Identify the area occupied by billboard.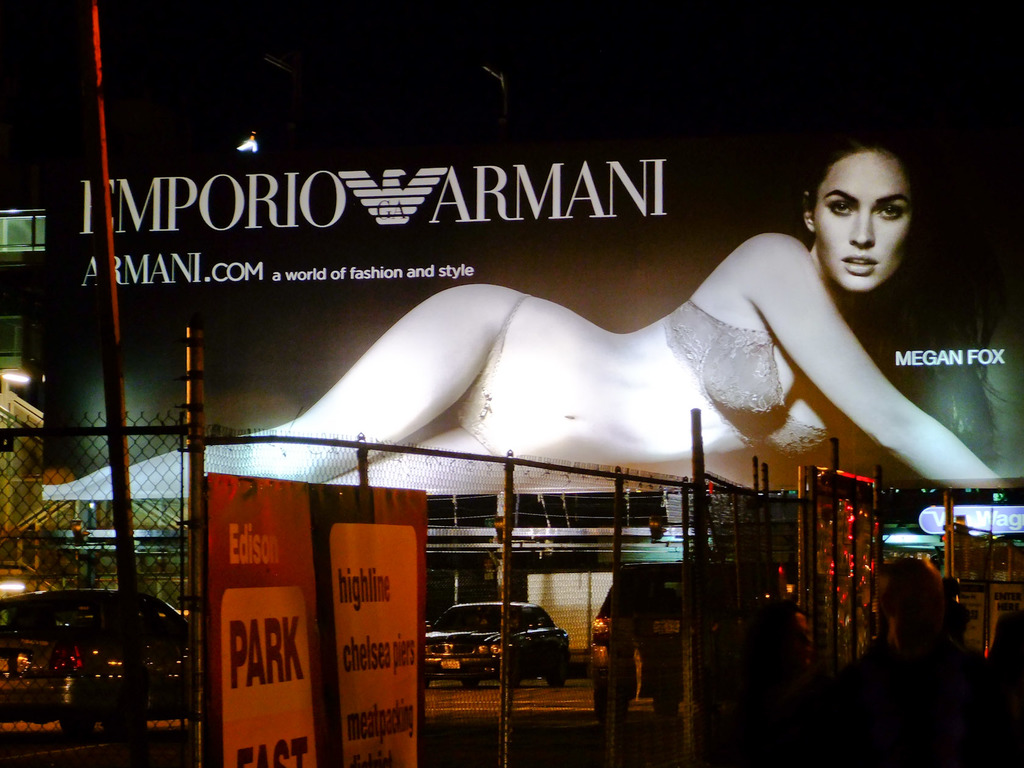
Area: left=114, top=67, right=941, bottom=605.
